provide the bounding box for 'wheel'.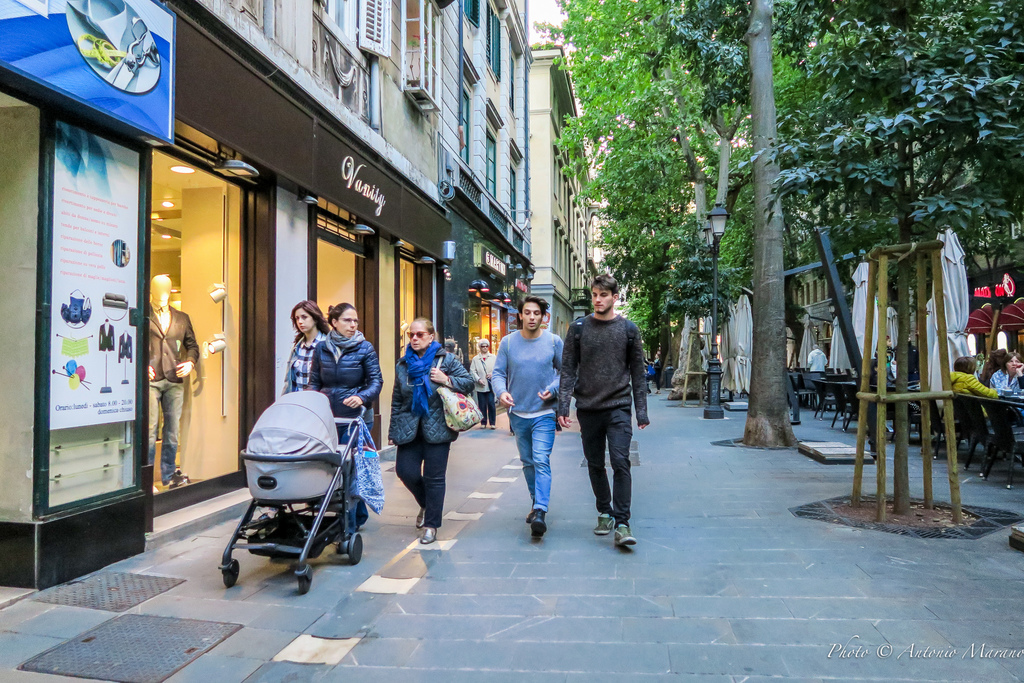
bbox=(295, 564, 315, 595).
